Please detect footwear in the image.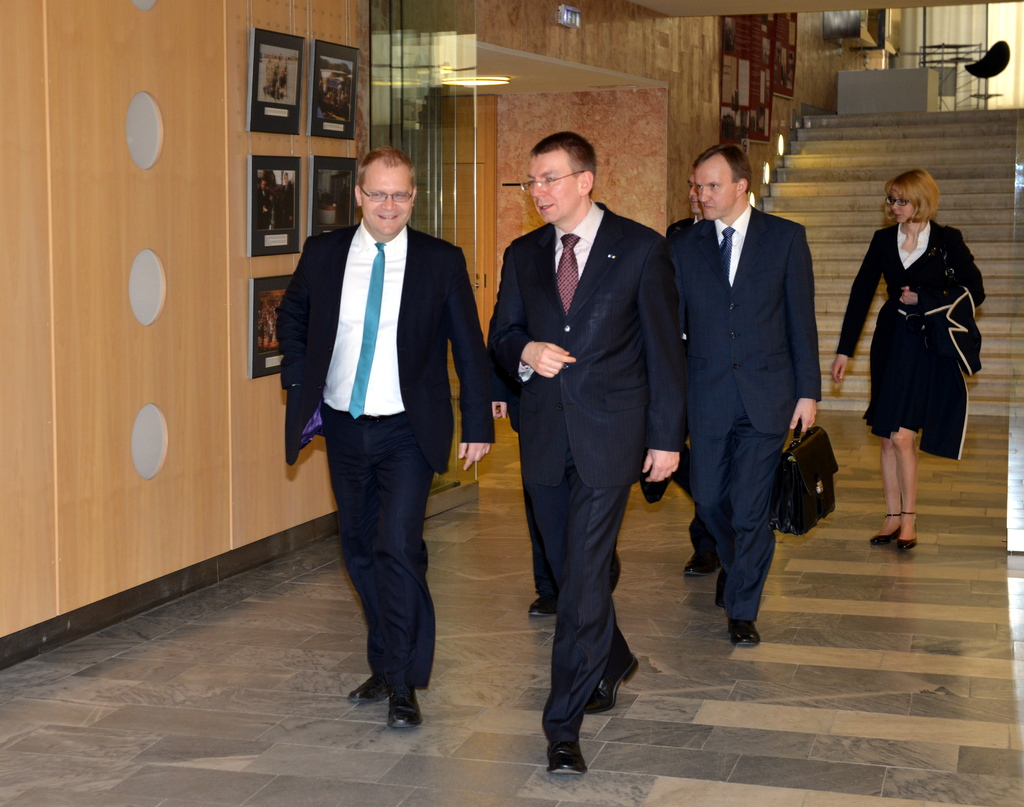
x1=897 y1=526 x2=919 y2=550.
